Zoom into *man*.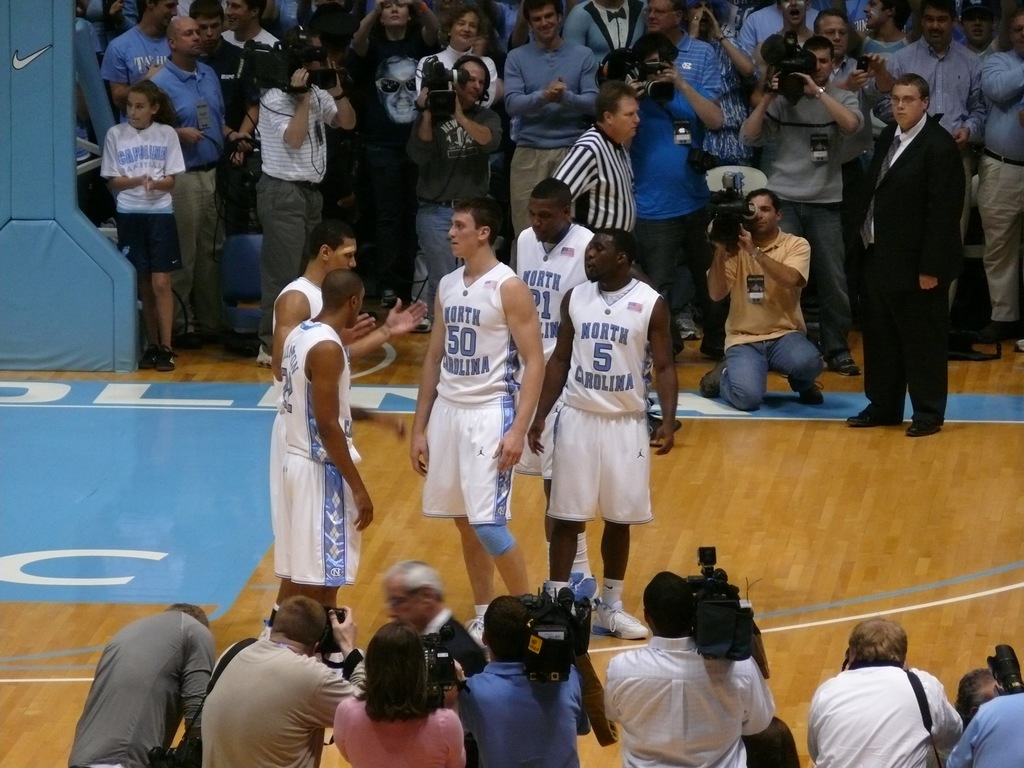
Zoom target: box(258, 28, 351, 373).
